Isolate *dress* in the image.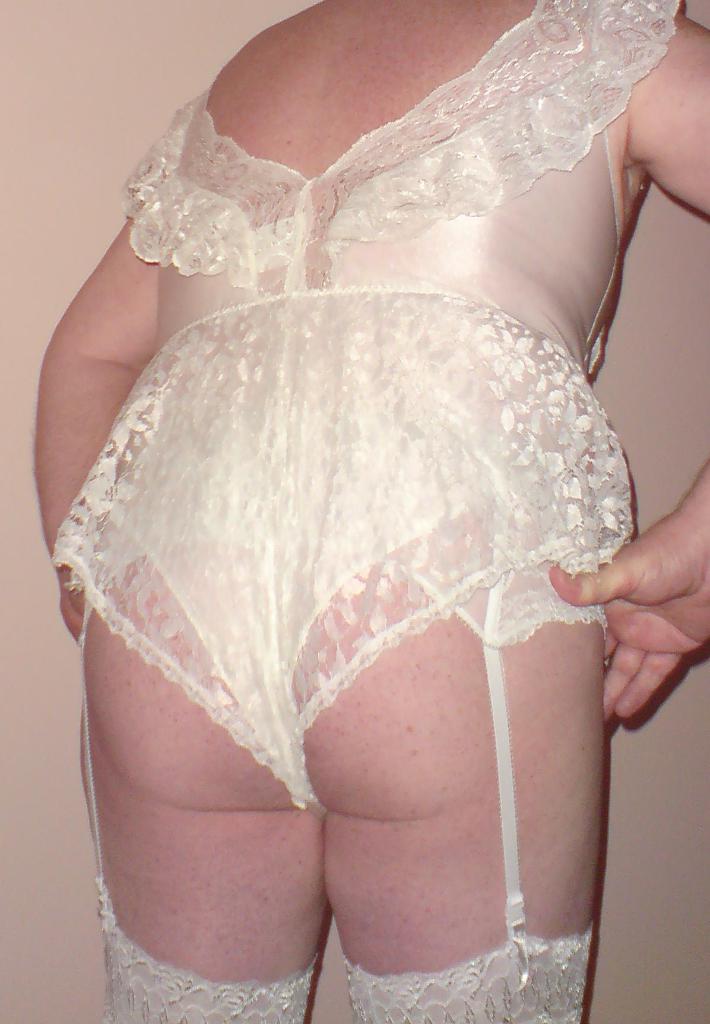
Isolated region: region(54, 0, 645, 802).
